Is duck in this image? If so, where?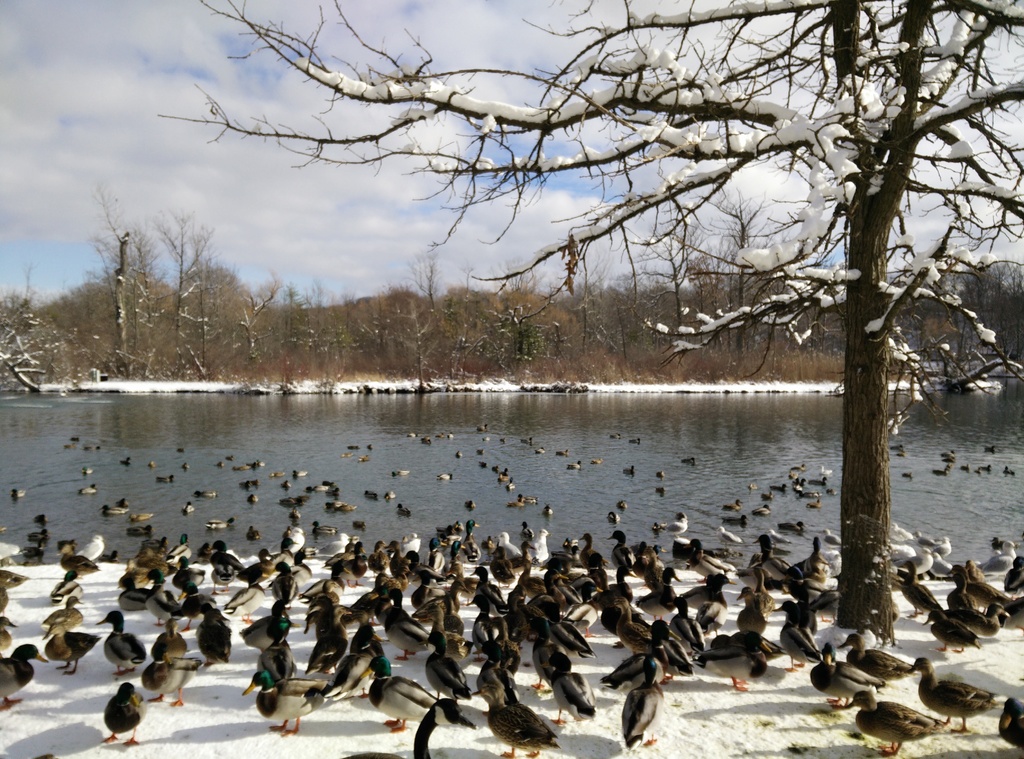
Yes, at bbox=(353, 448, 373, 467).
